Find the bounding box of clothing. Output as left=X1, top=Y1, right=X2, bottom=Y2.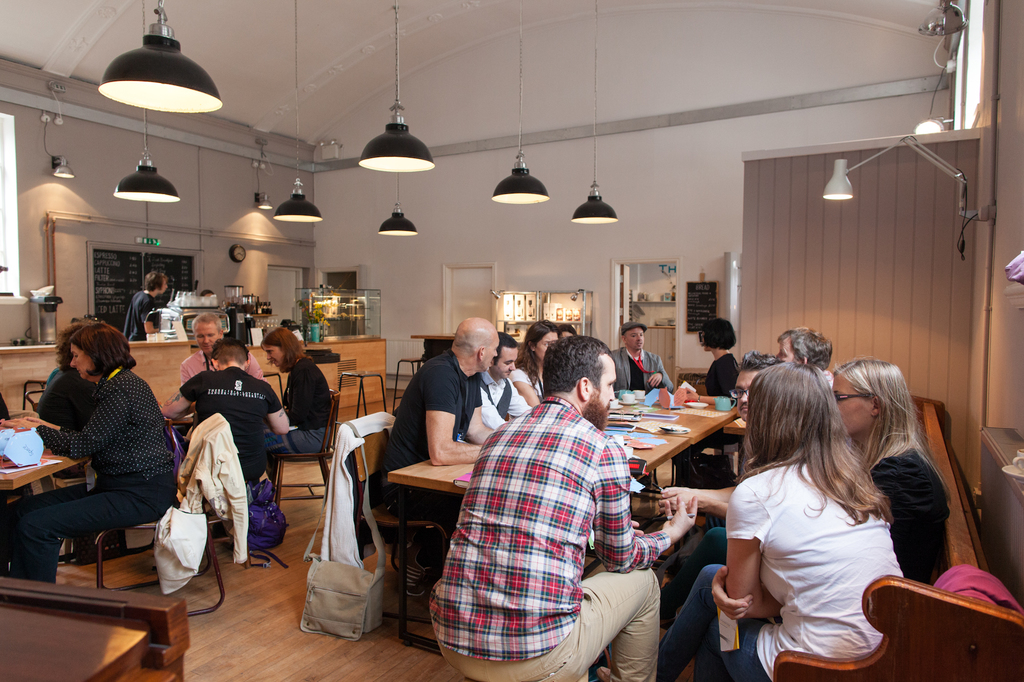
left=269, top=354, right=340, bottom=456.
